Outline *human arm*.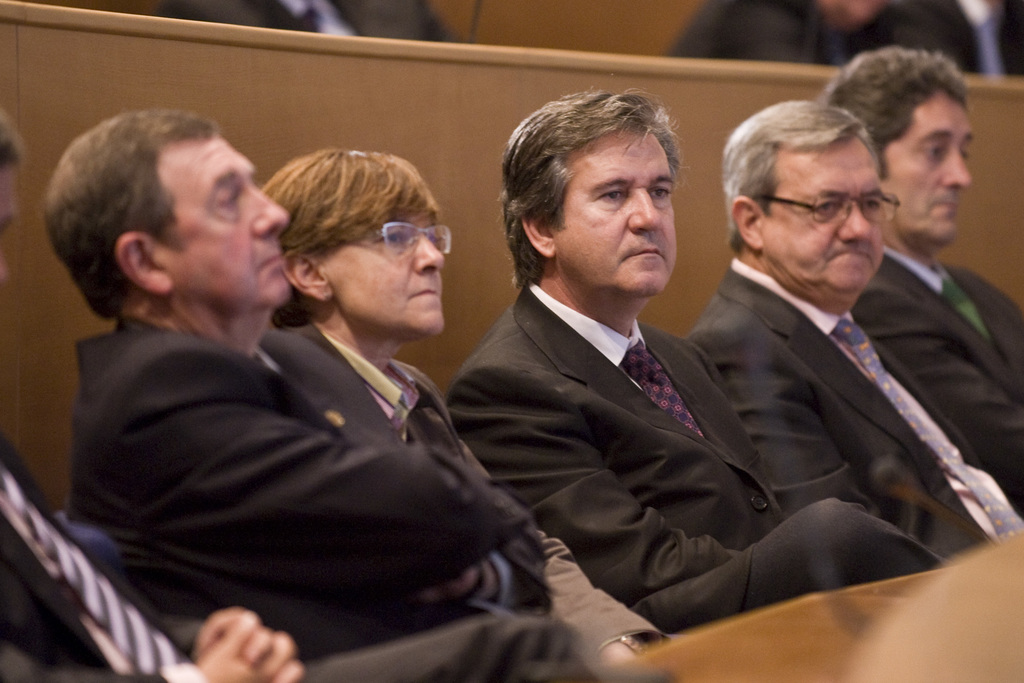
Outline: (x1=684, y1=325, x2=871, y2=518).
